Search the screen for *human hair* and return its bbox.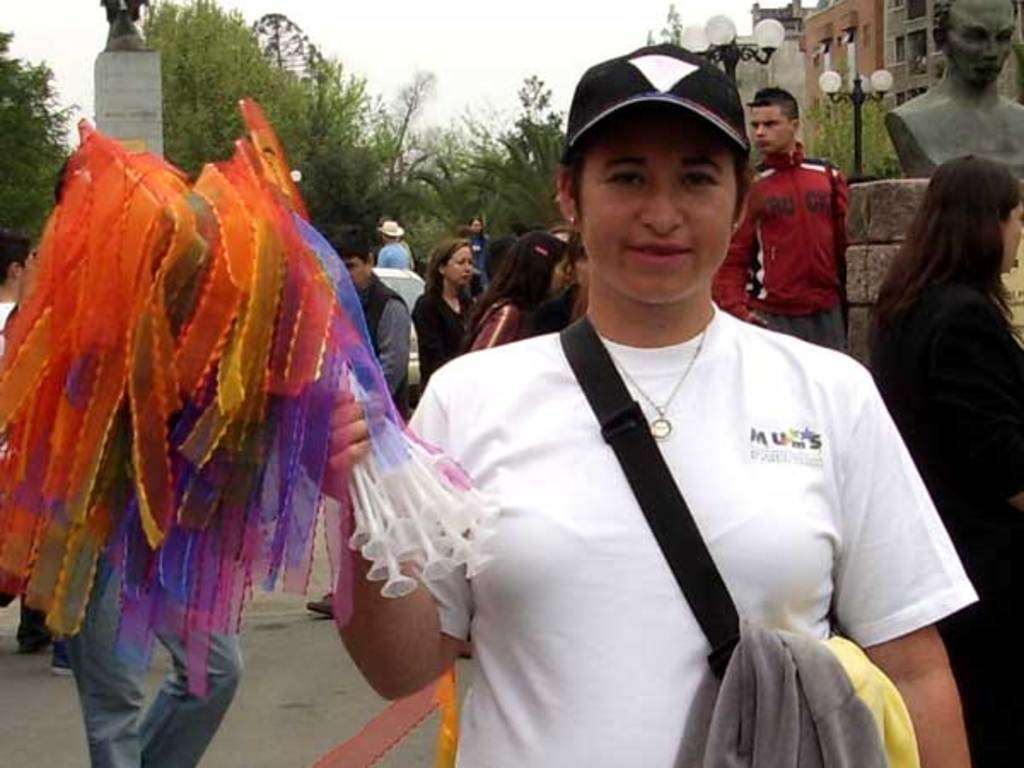
Found: bbox=[456, 229, 575, 335].
